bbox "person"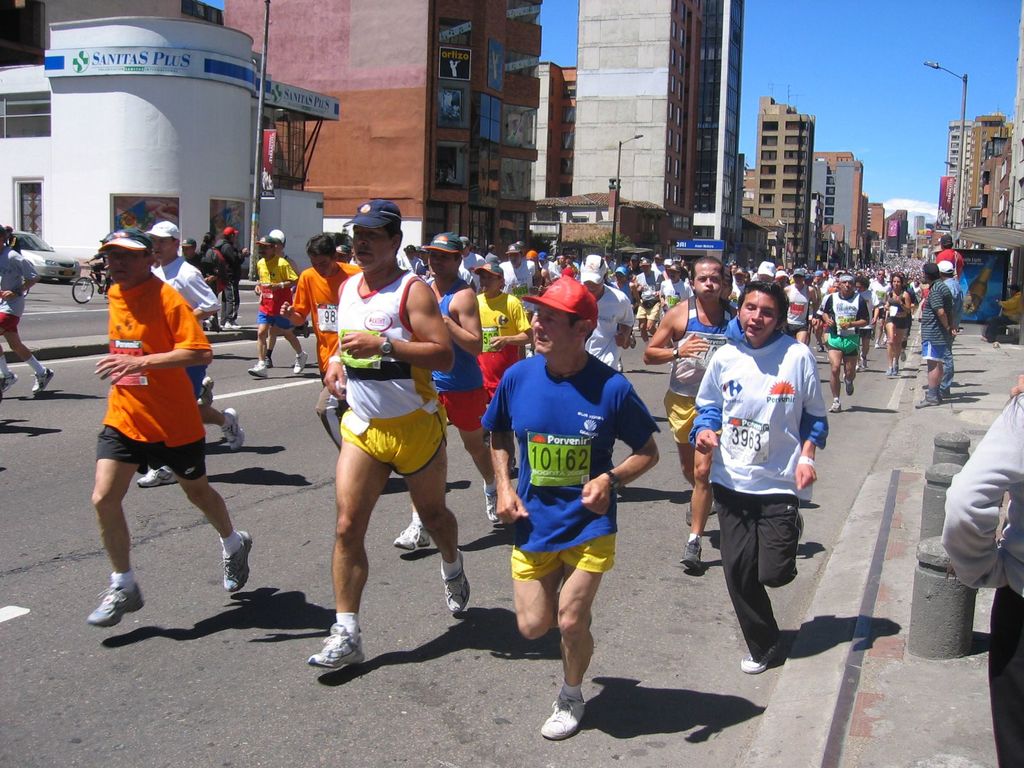
[486, 264, 663, 748]
